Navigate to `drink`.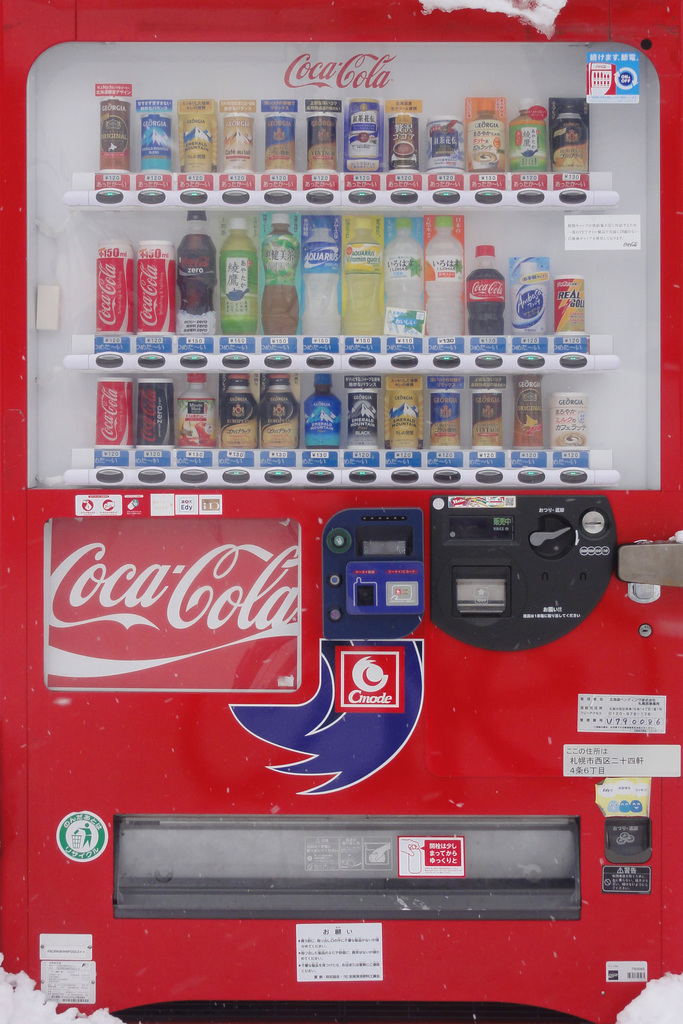
Navigation target: rect(217, 218, 258, 335).
